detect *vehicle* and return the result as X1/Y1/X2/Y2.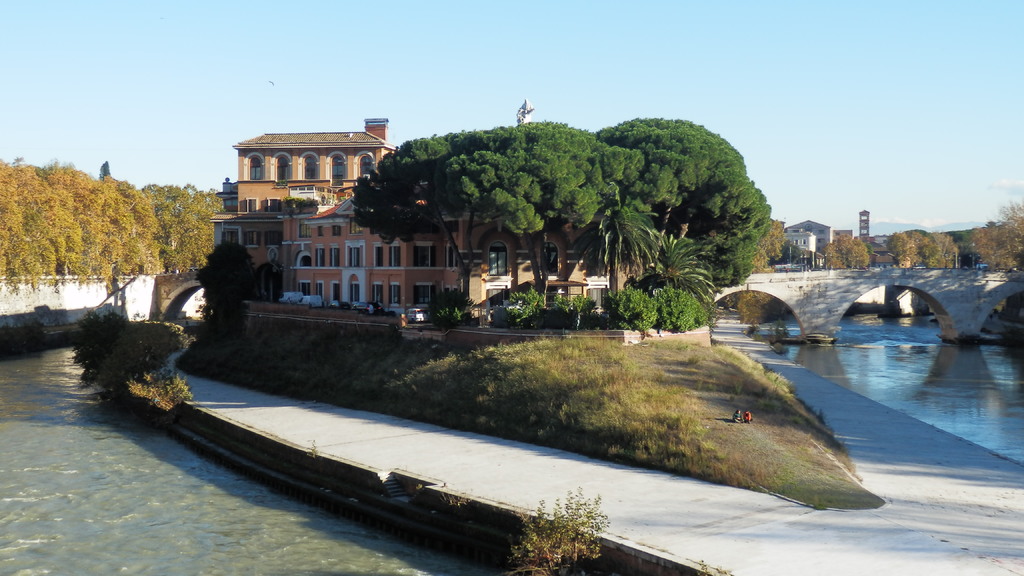
280/290/305/305.
